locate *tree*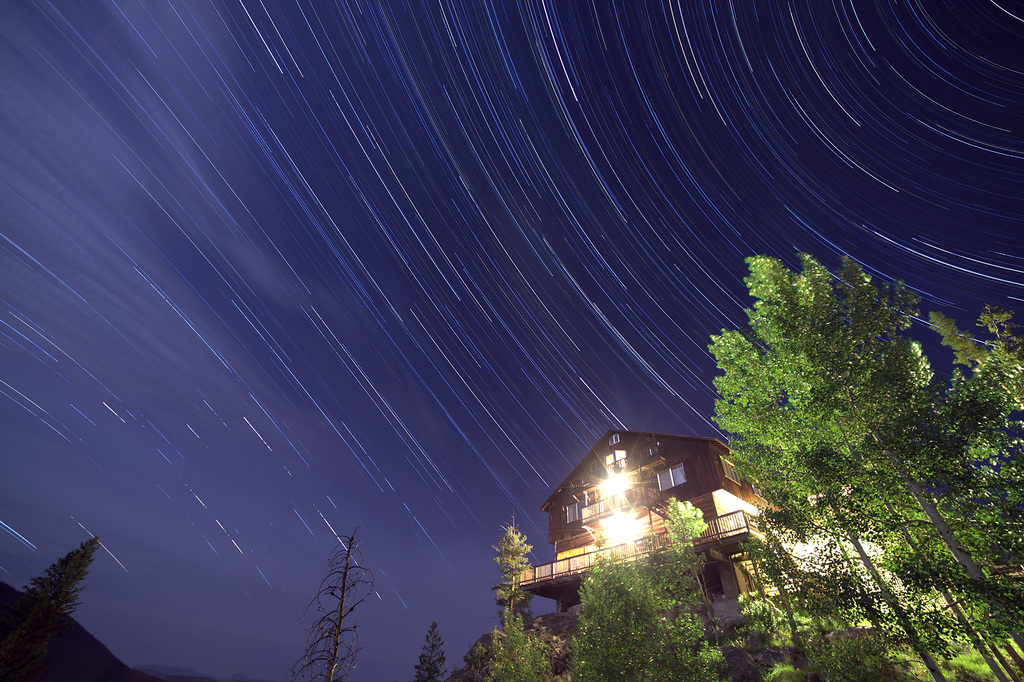
[x1=414, y1=624, x2=451, y2=681]
